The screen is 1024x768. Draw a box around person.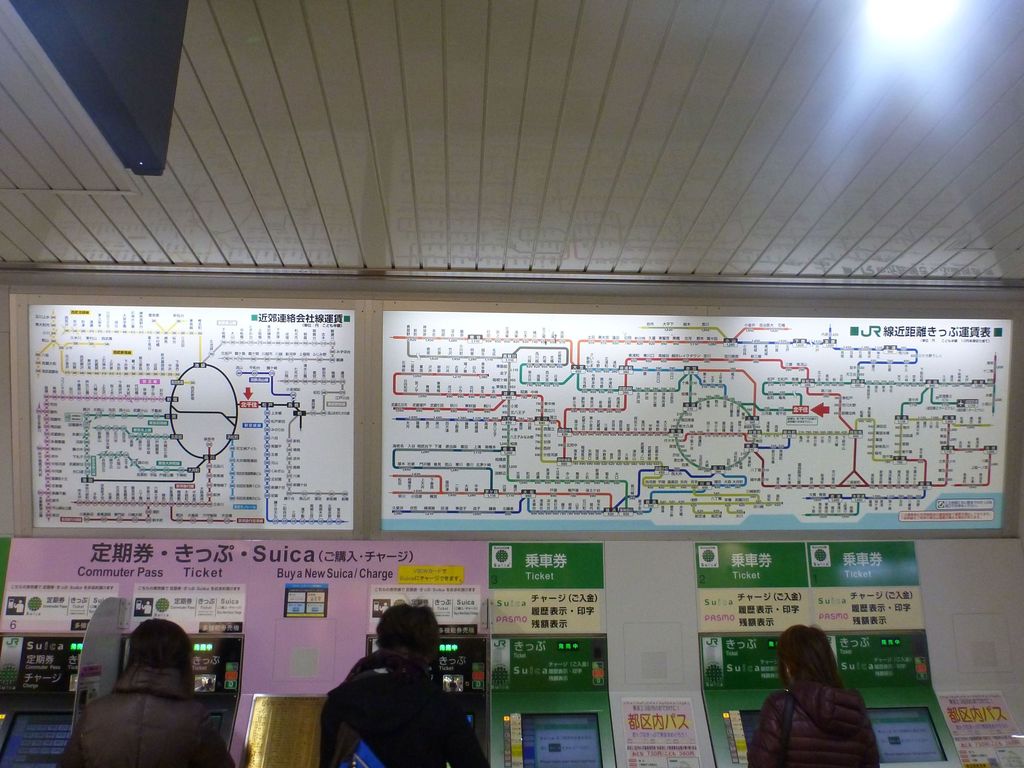
box=[318, 602, 493, 767].
